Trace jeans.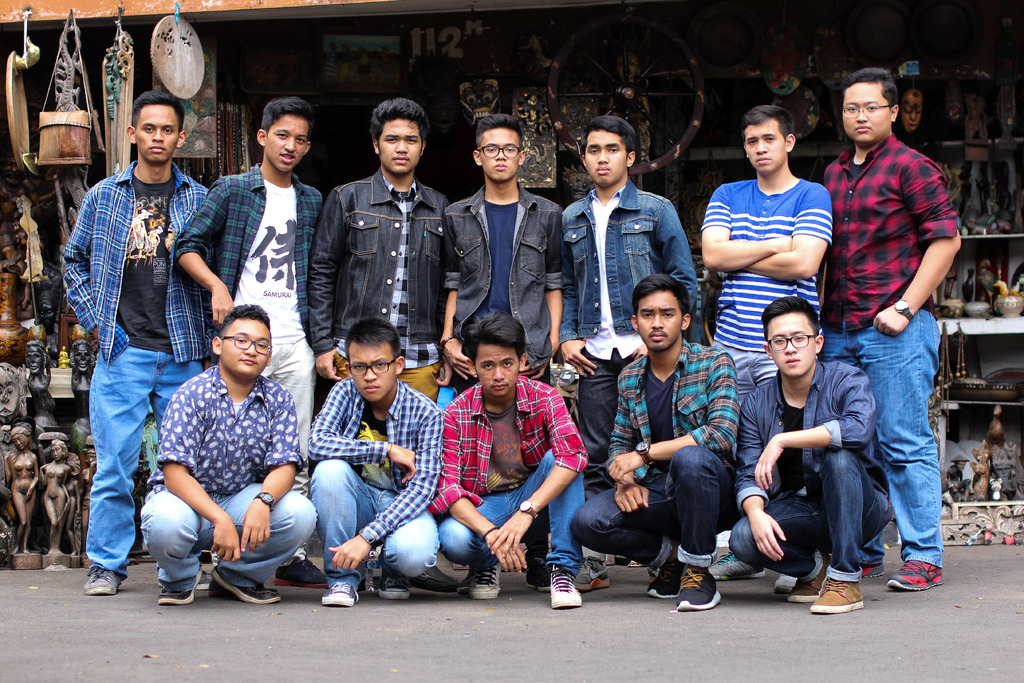
Traced to x1=442, y1=441, x2=583, y2=582.
